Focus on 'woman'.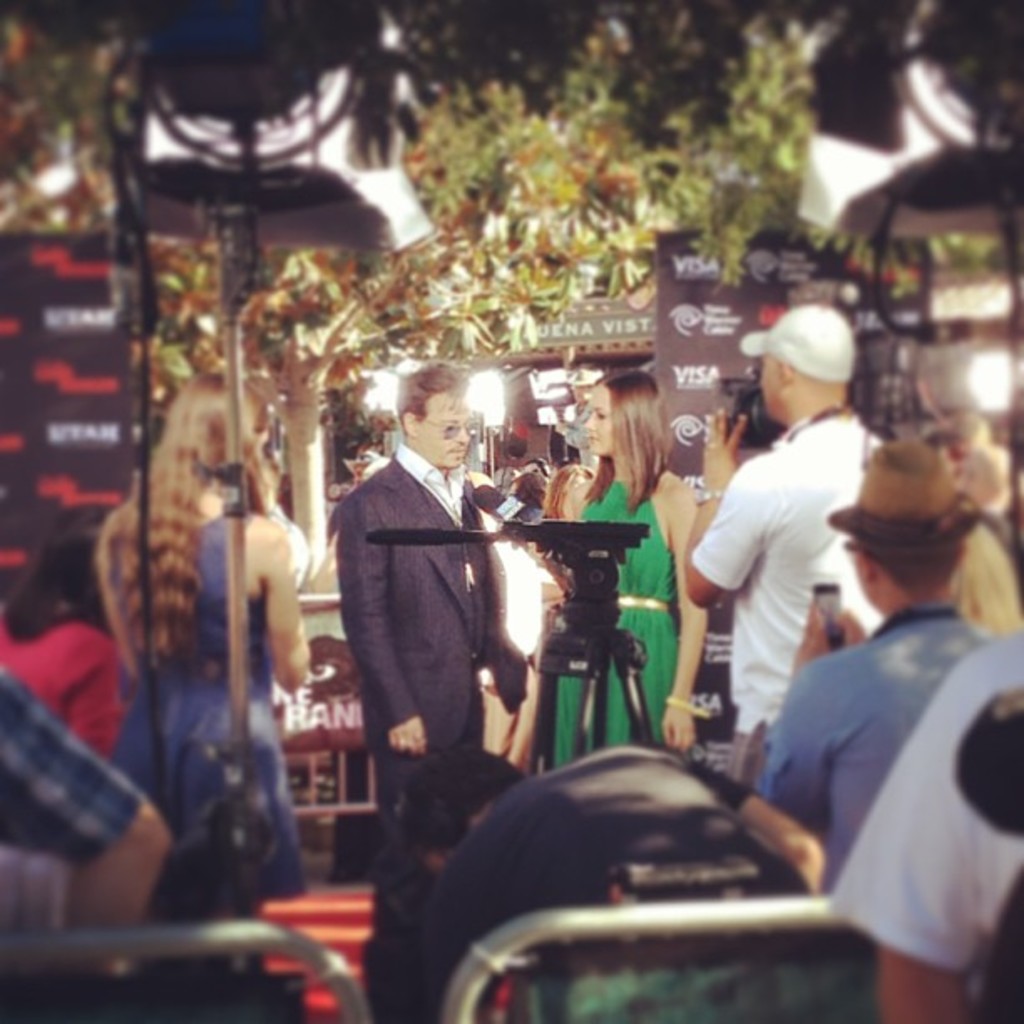
Focused at <box>52,338,335,947</box>.
